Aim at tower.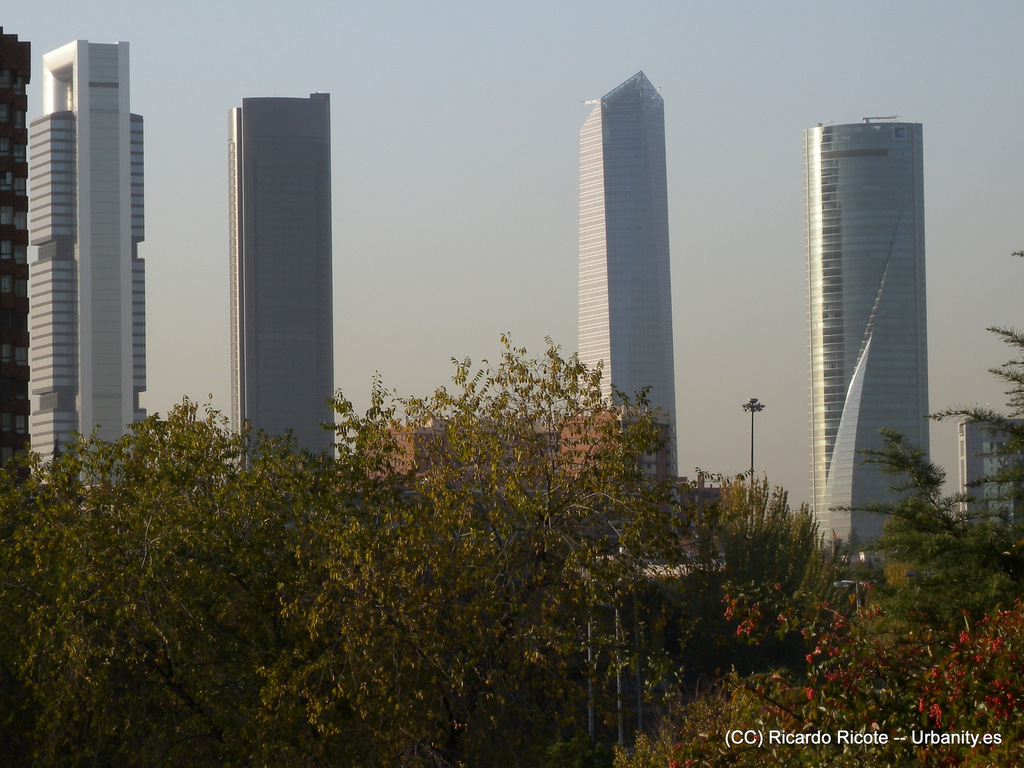
Aimed at (x1=802, y1=113, x2=935, y2=586).
